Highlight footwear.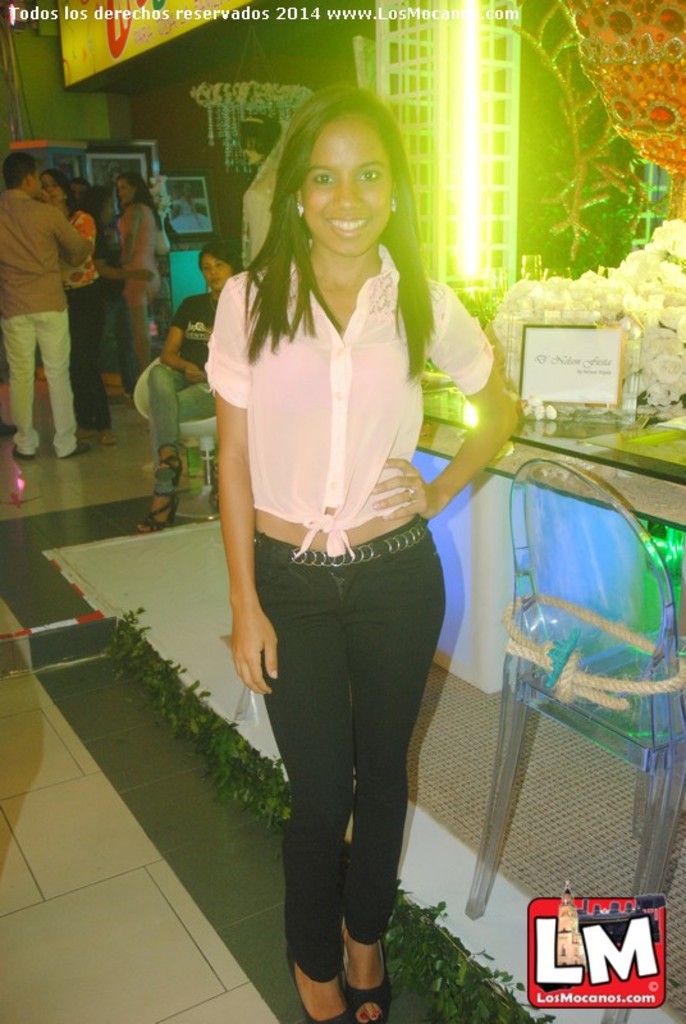
Highlighted region: detection(9, 438, 31, 462).
